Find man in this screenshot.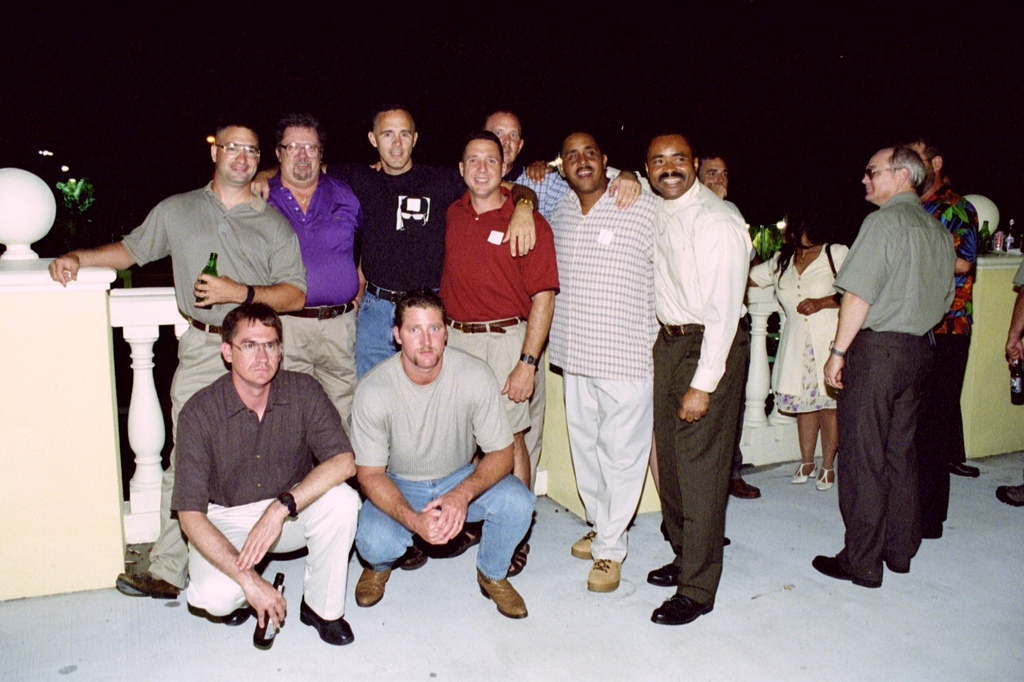
The bounding box for man is (left=168, top=299, right=351, bottom=647).
